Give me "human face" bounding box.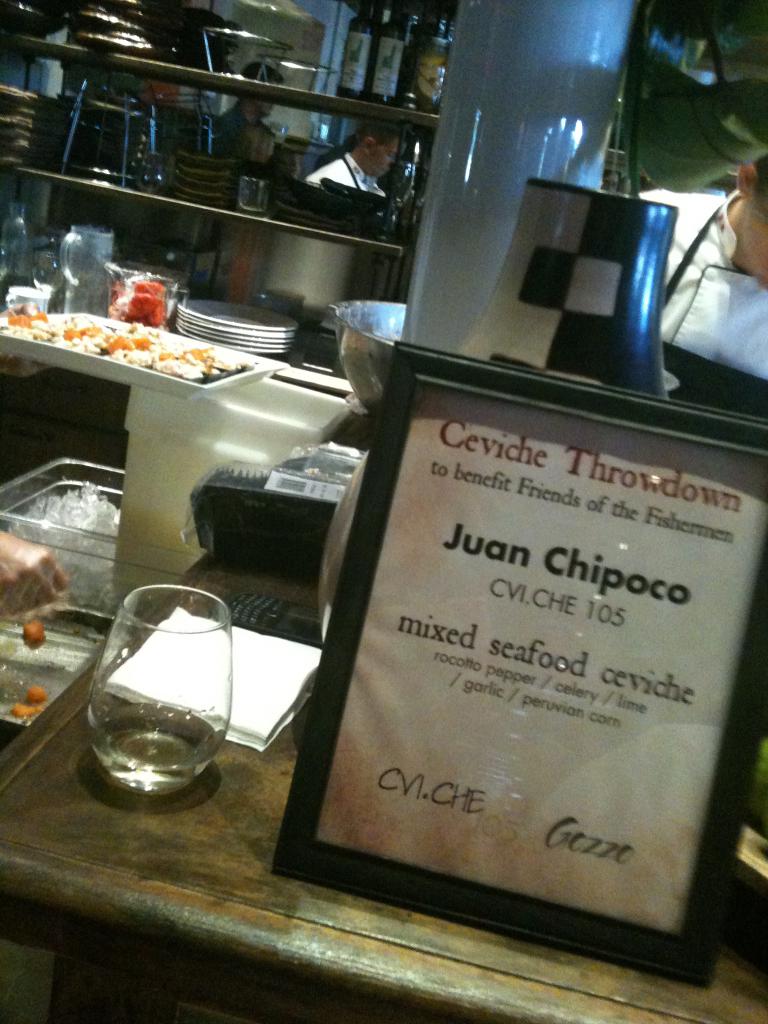
<box>737,195,767,287</box>.
